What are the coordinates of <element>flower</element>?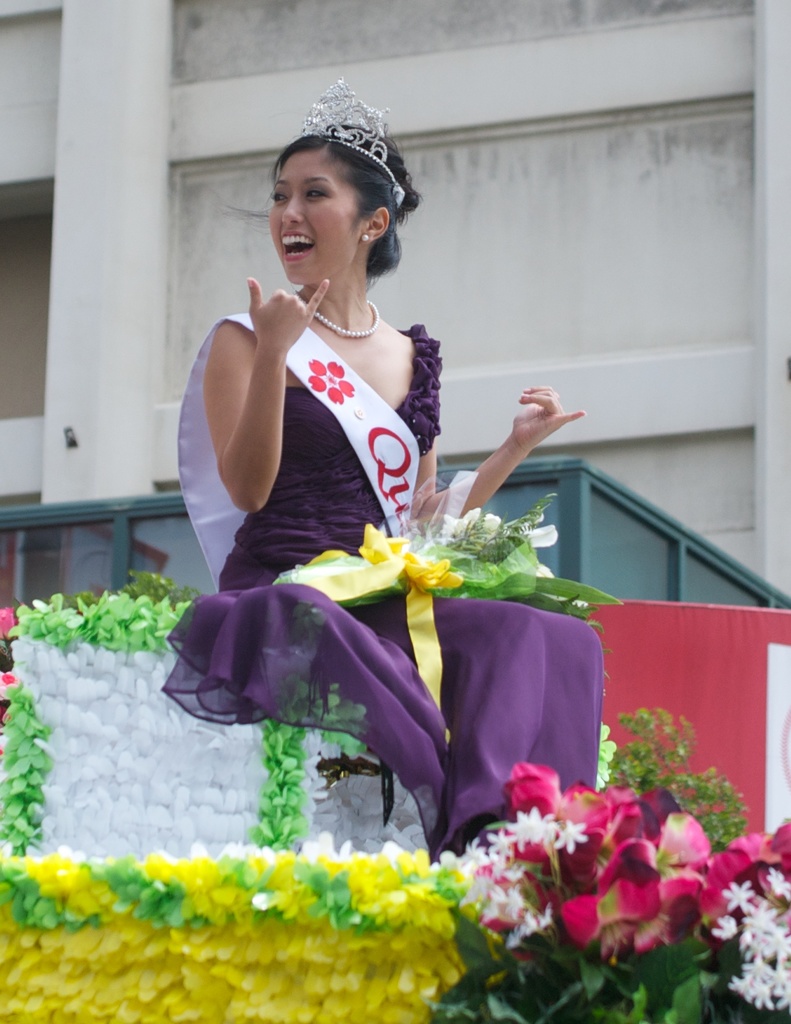
[x1=356, y1=527, x2=405, y2=560].
